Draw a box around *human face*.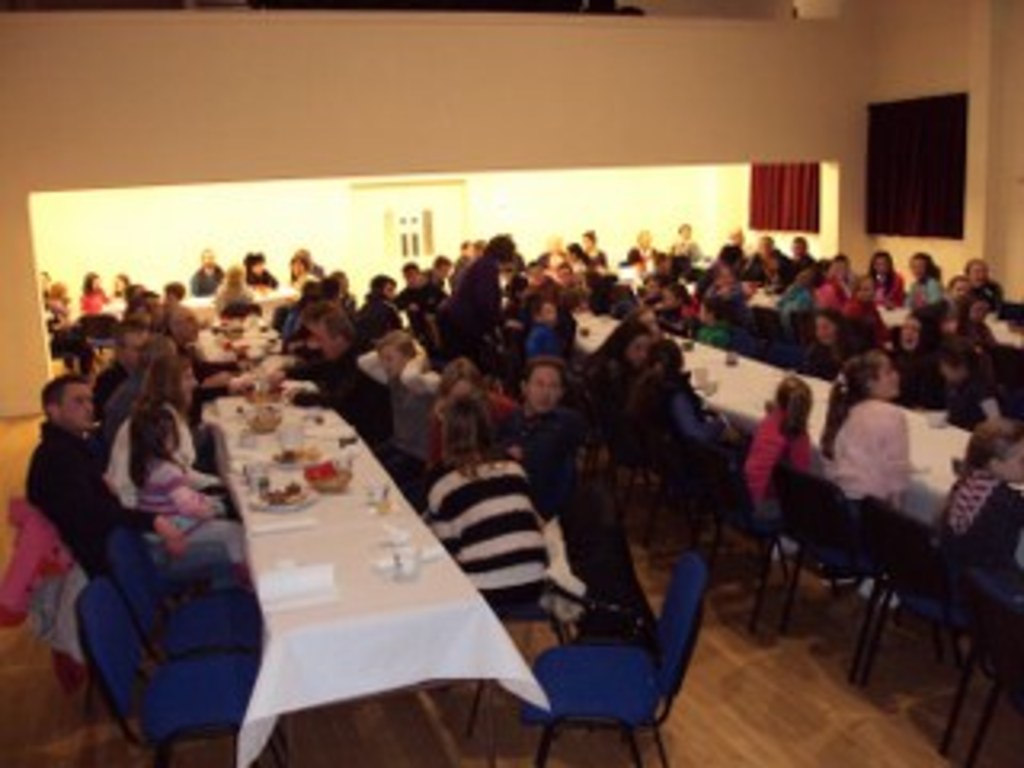
<region>282, 259, 304, 282</region>.
